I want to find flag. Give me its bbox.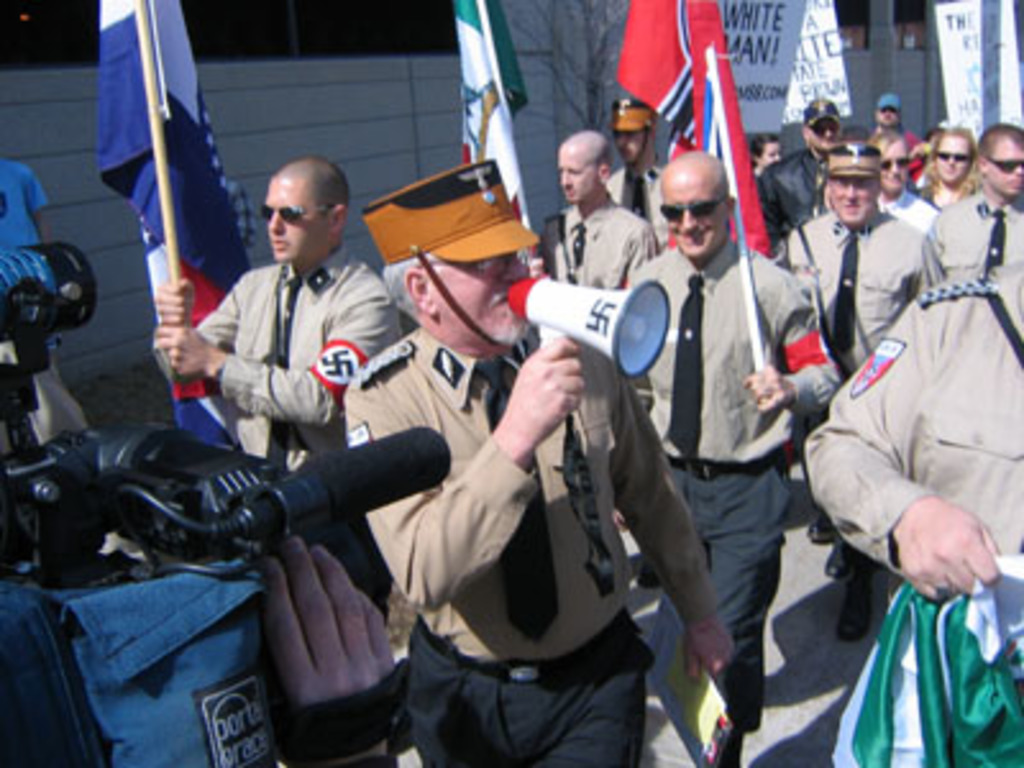
(x1=453, y1=0, x2=525, y2=228).
